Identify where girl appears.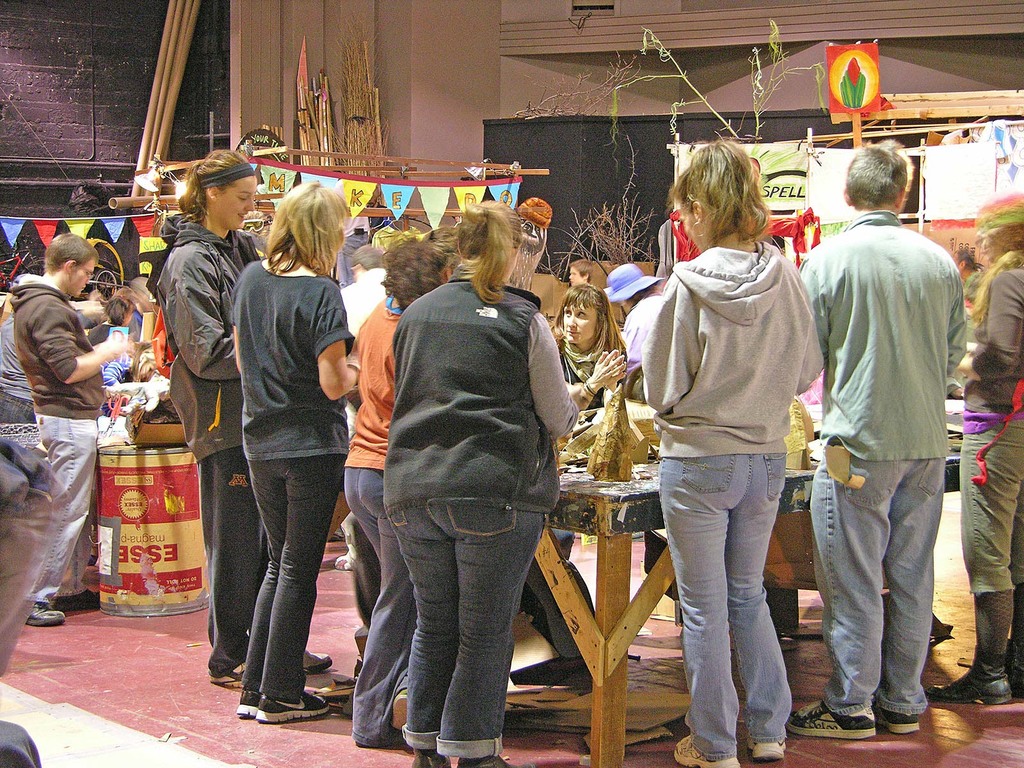
Appears at crop(643, 141, 824, 767).
